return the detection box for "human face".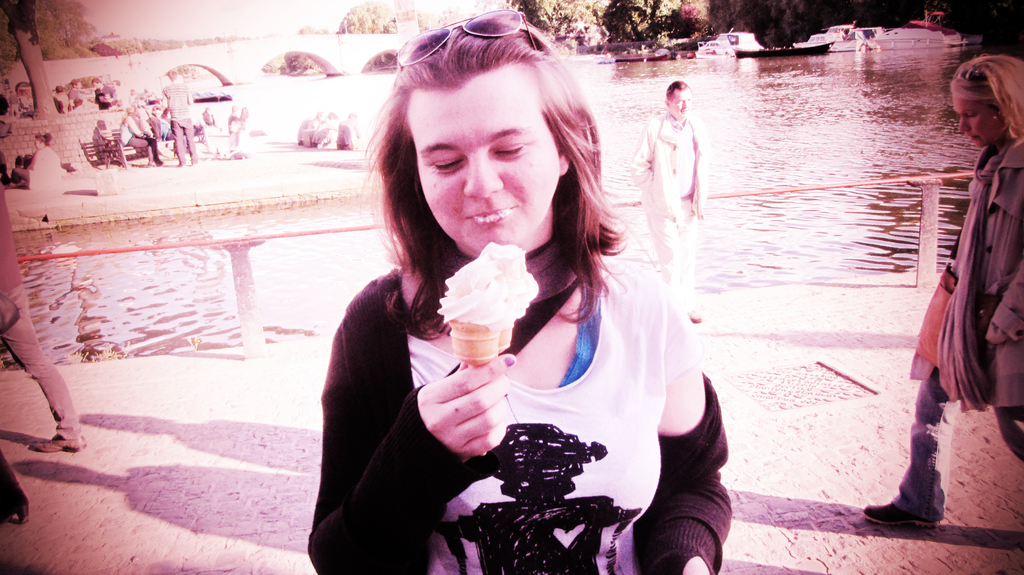
(x1=75, y1=81, x2=83, y2=90).
